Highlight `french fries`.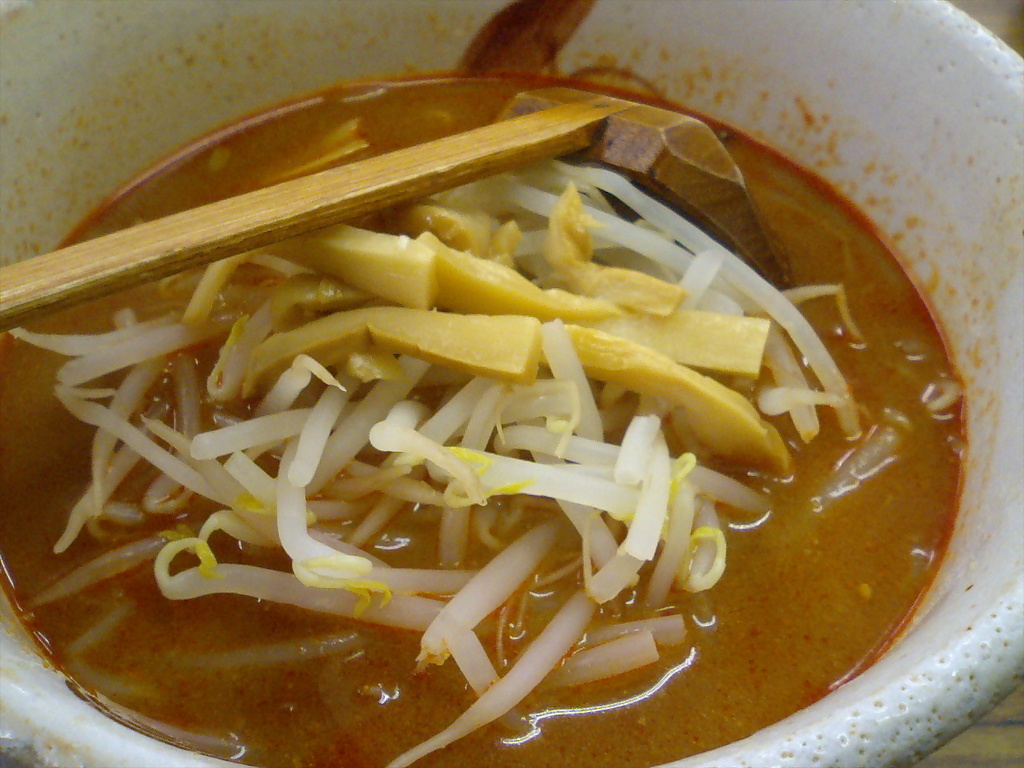
Highlighted region: select_region(534, 286, 628, 323).
